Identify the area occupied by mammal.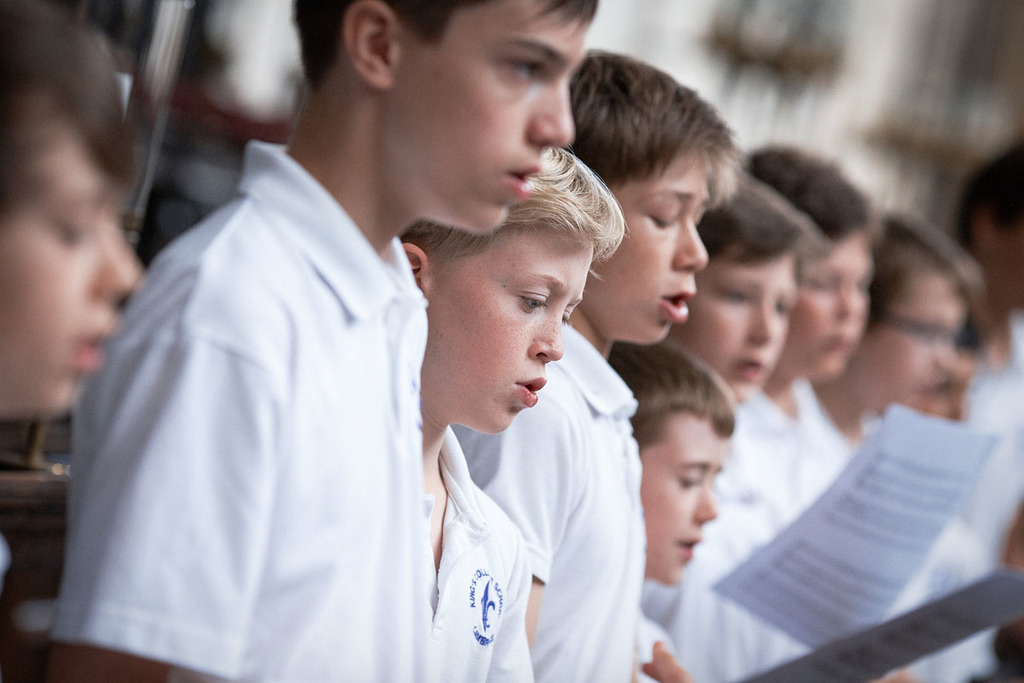
Area: pyautogui.locateOnScreen(399, 141, 626, 682).
